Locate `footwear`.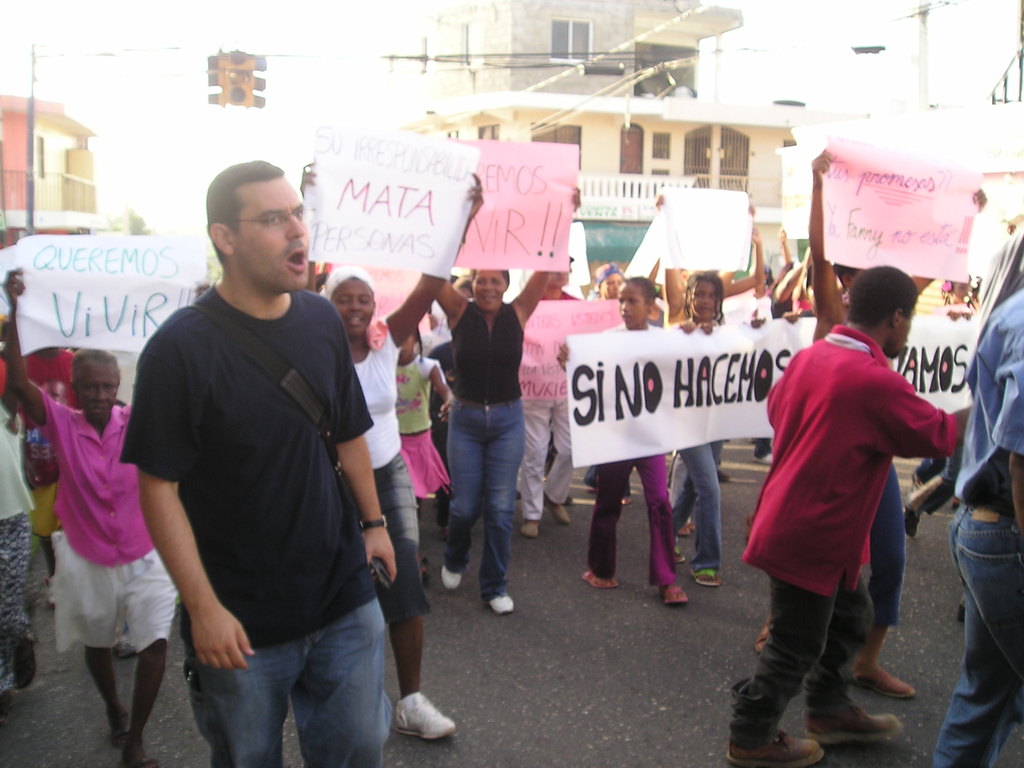
Bounding box: (x1=12, y1=644, x2=37, y2=689).
